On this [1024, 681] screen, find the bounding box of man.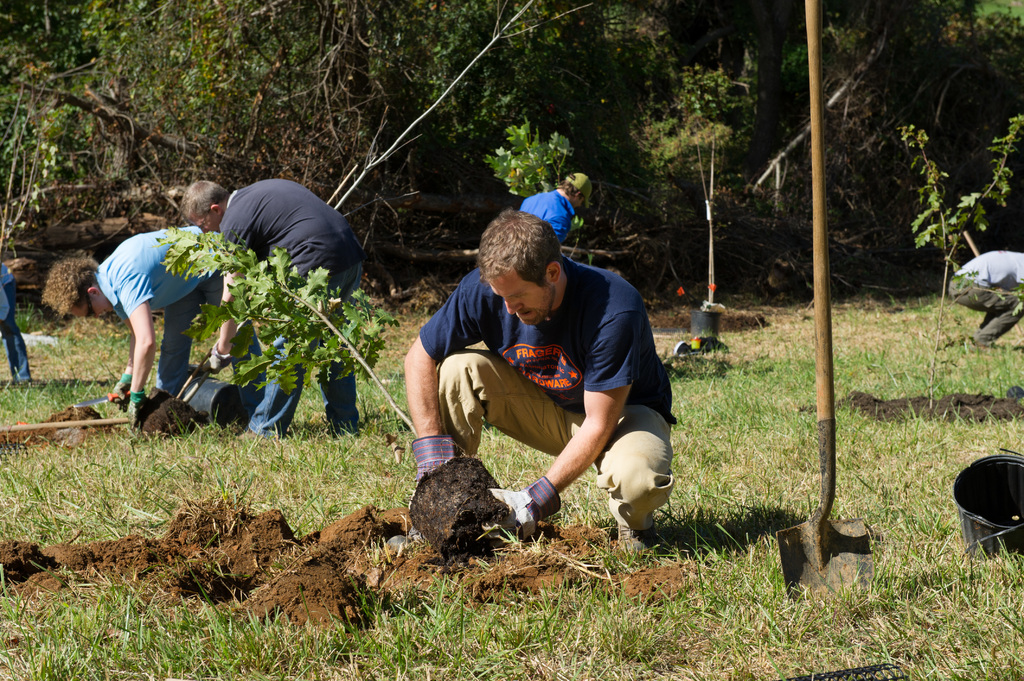
Bounding box: {"left": 402, "top": 209, "right": 679, "bottom": 572}.
